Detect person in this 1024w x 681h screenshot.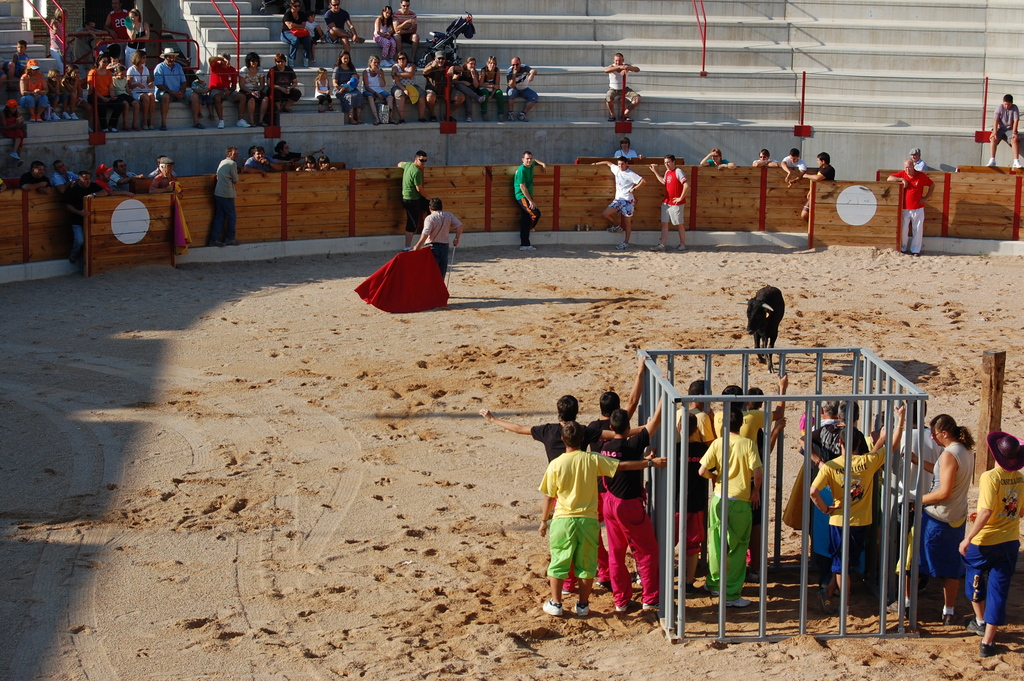
Detection: pyautogui.locateOnScreen(888, 162, 938, 252).
